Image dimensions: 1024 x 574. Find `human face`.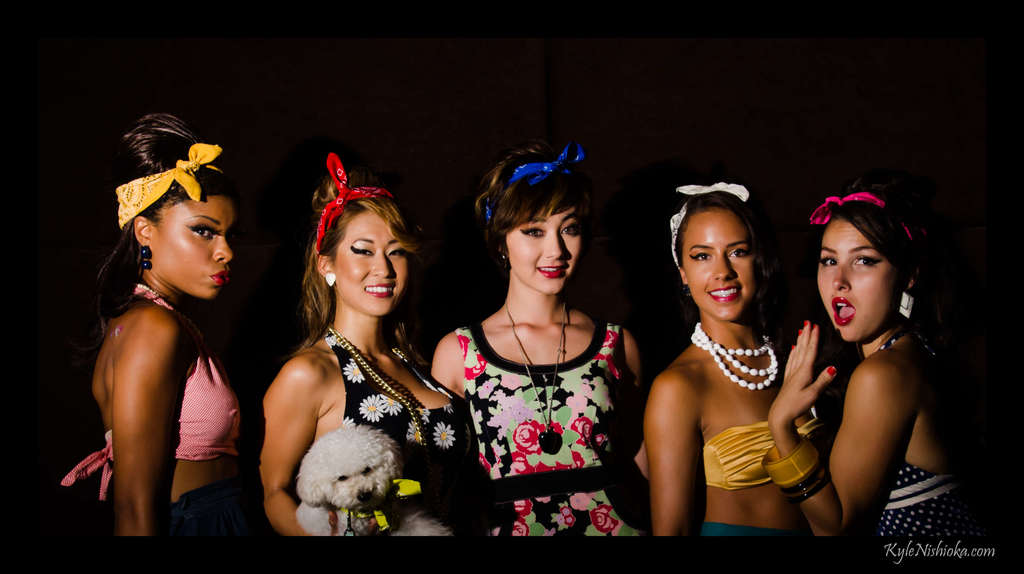
bbox(682, 211, 756, 323).
